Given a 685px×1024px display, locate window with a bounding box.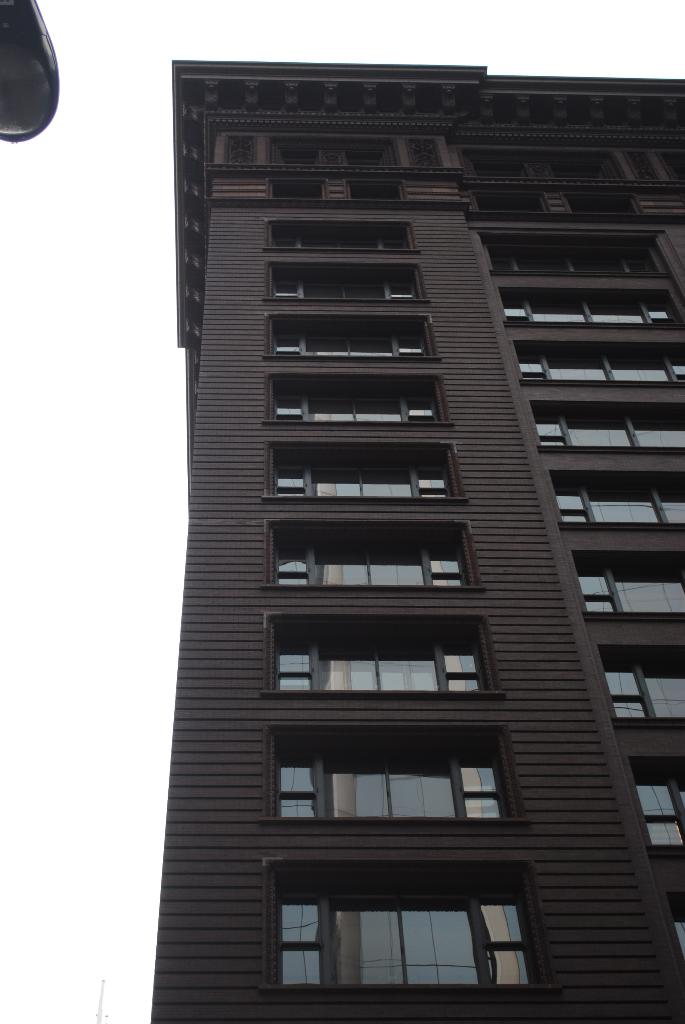
Located: x1=274 y1=456 x2=455 y2=502.
